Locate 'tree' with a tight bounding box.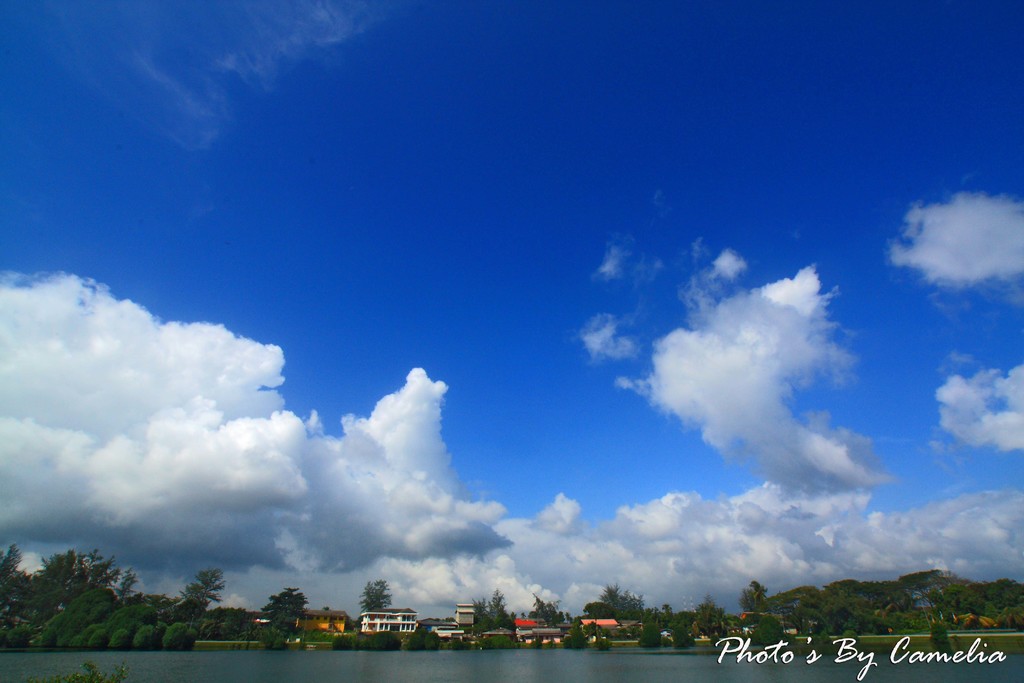
355 583 397 609.
